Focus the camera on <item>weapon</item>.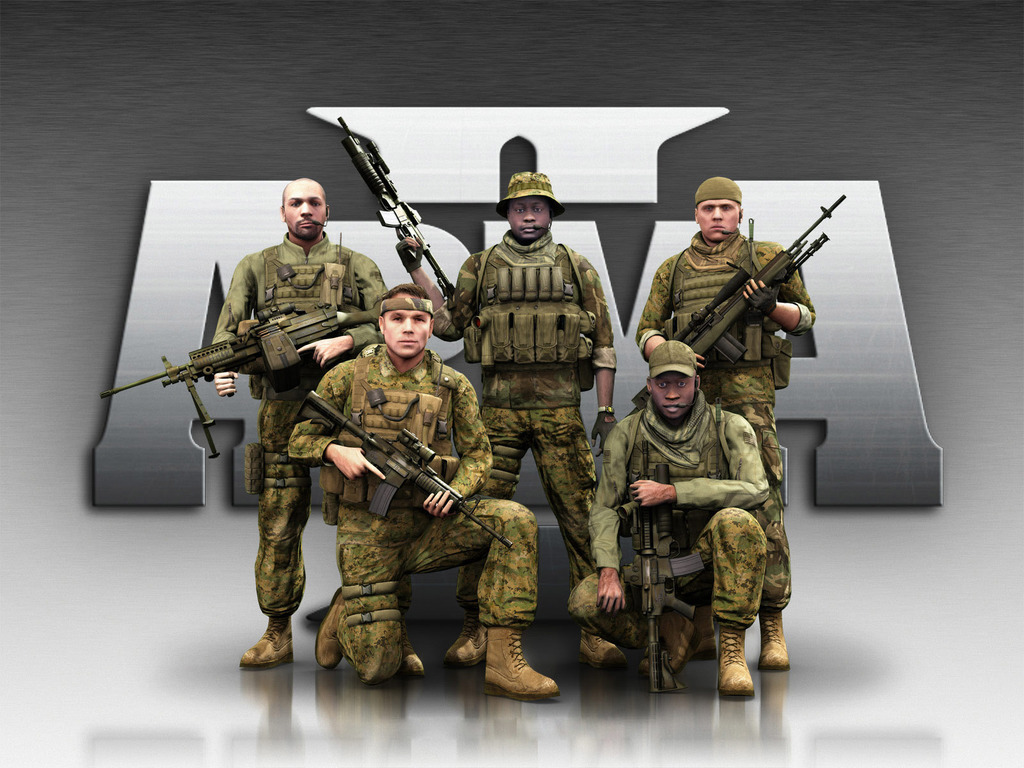
Focus region: bbox=[622, 440, 707, 696].
